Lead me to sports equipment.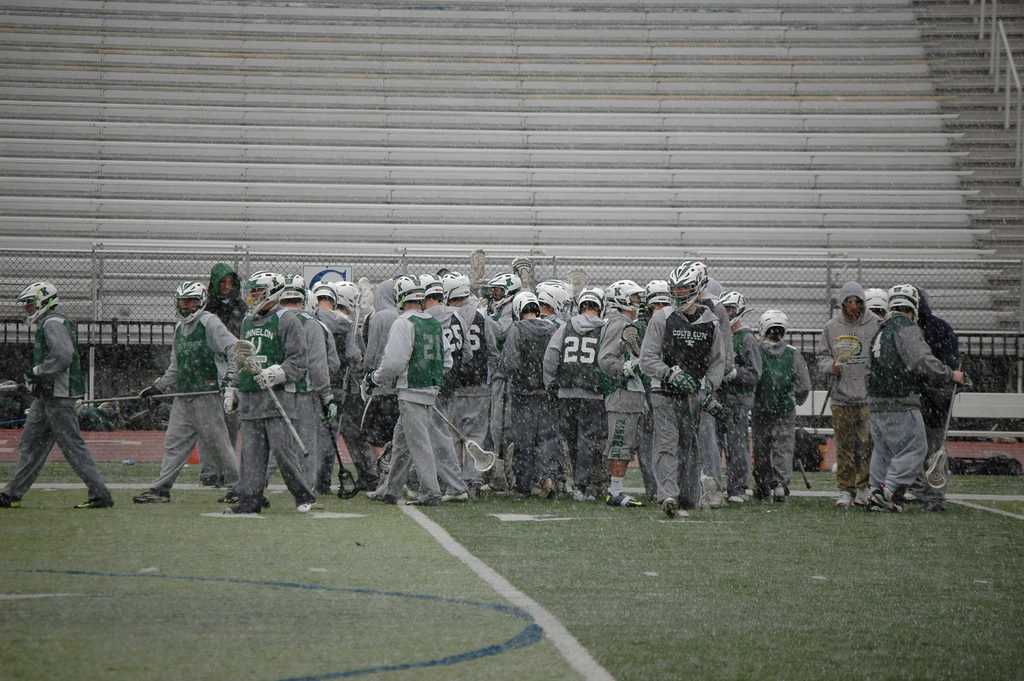
Lead to 704, 393, 729, 420.
